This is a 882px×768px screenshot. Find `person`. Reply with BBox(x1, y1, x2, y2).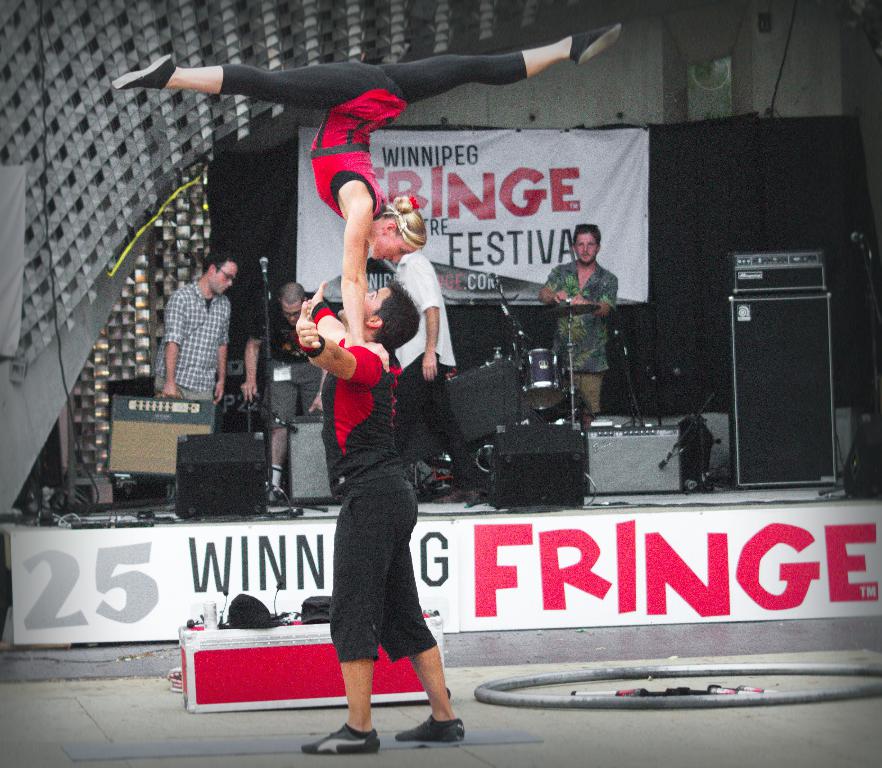
BBox(236, 280, 352, 504).
